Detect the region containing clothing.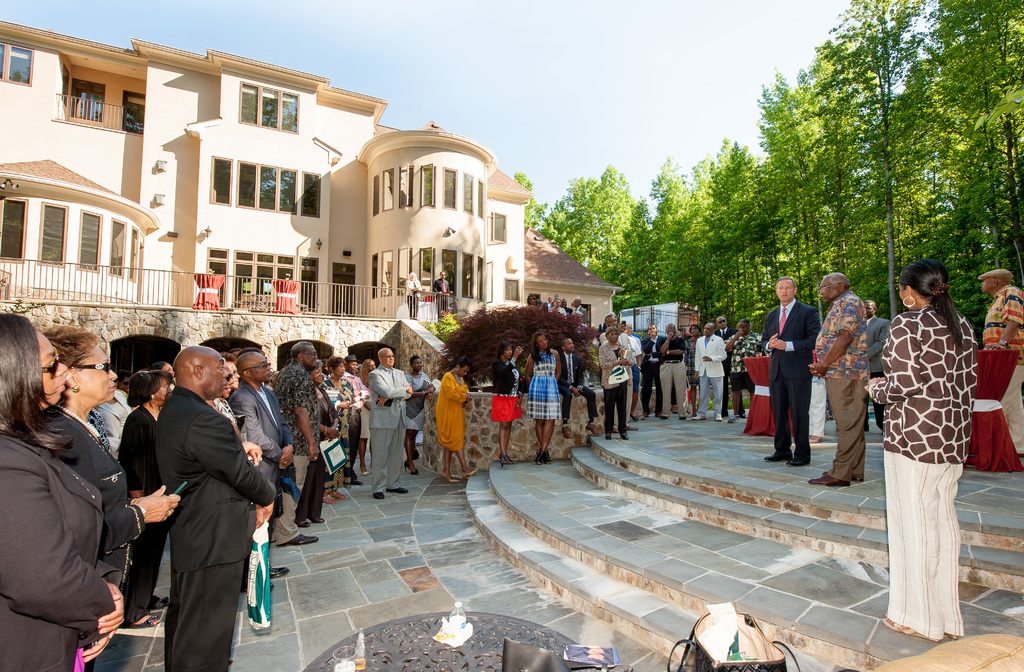
x1=640 y1=325 x2=670 y2=411.
